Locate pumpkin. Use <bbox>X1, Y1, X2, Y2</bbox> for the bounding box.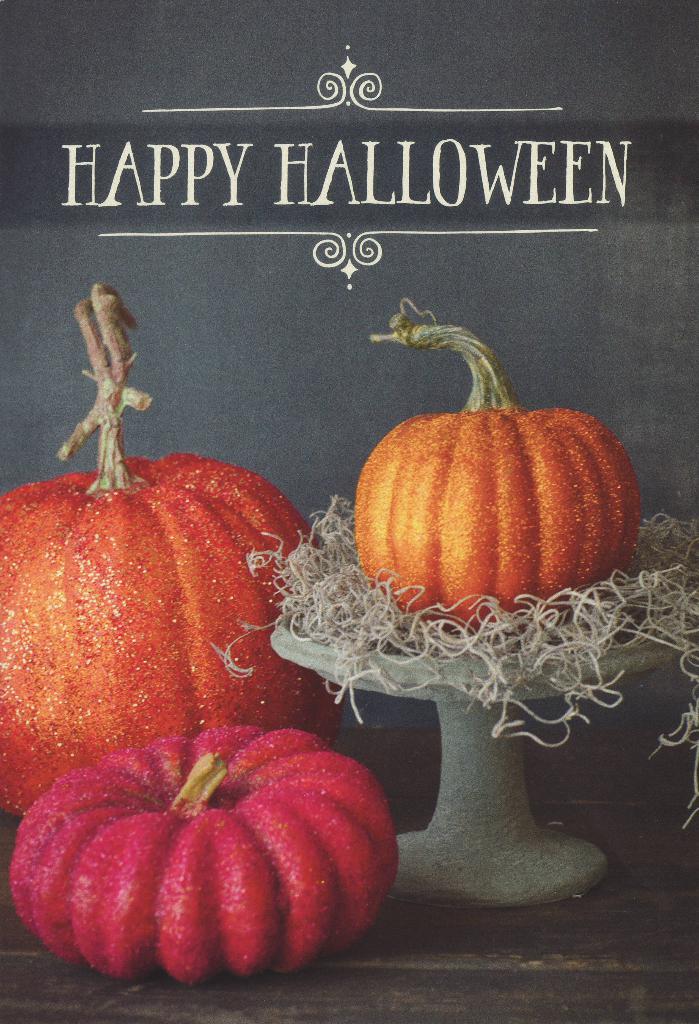
<bbox>8, 723, 415, 991</bbox>.
